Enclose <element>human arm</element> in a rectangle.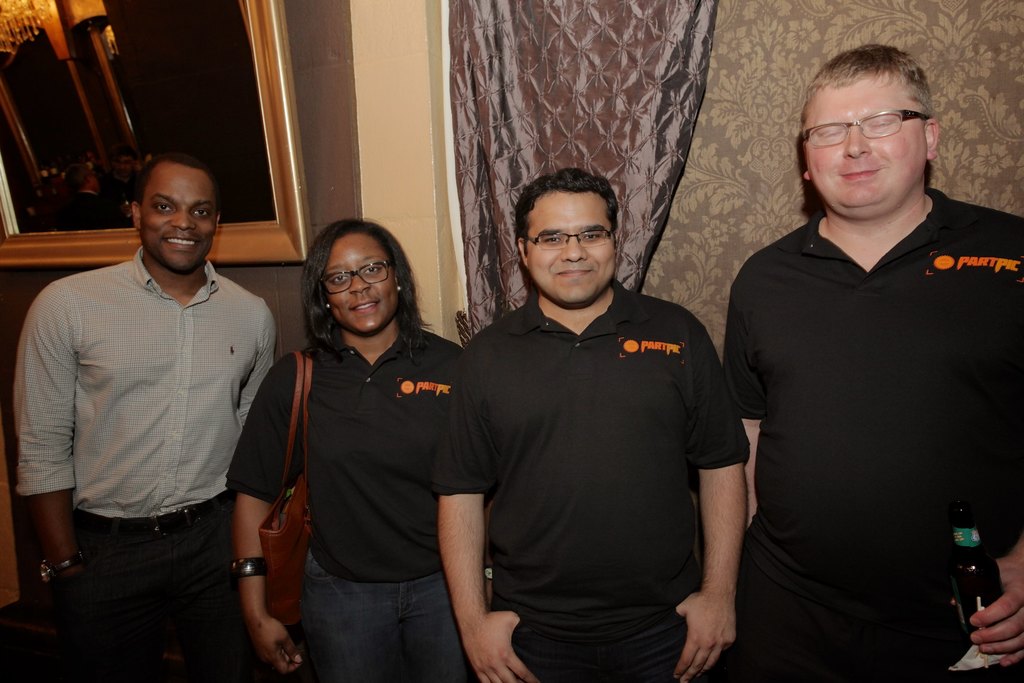
pyautogui.locateOnScreen(16, 286, 72, 588).
